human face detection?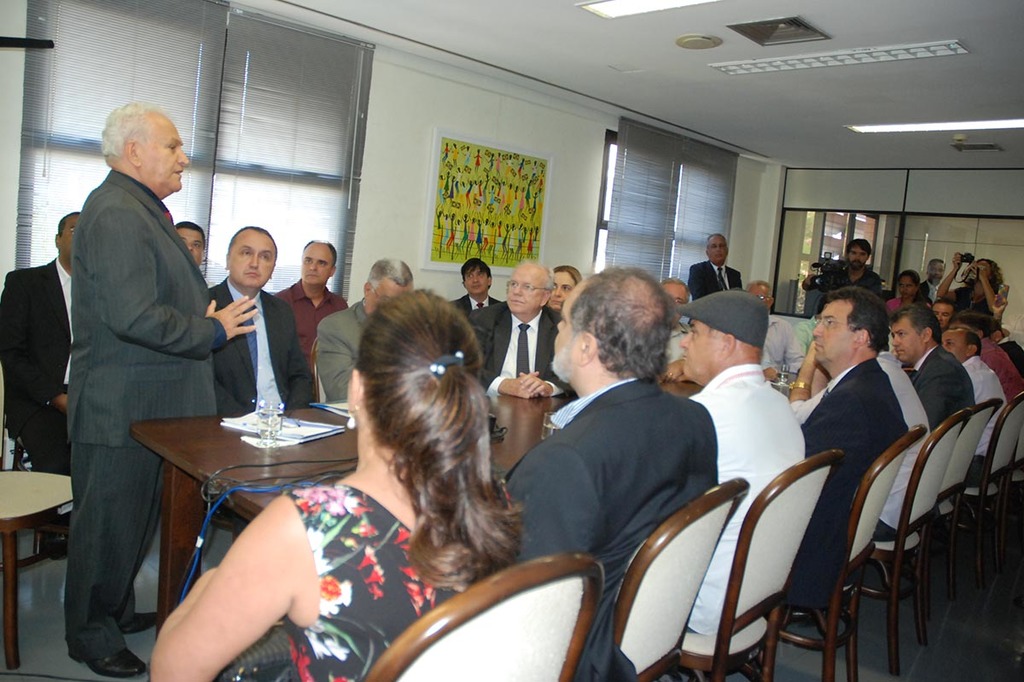
box=[941, 327, 966, 356]
